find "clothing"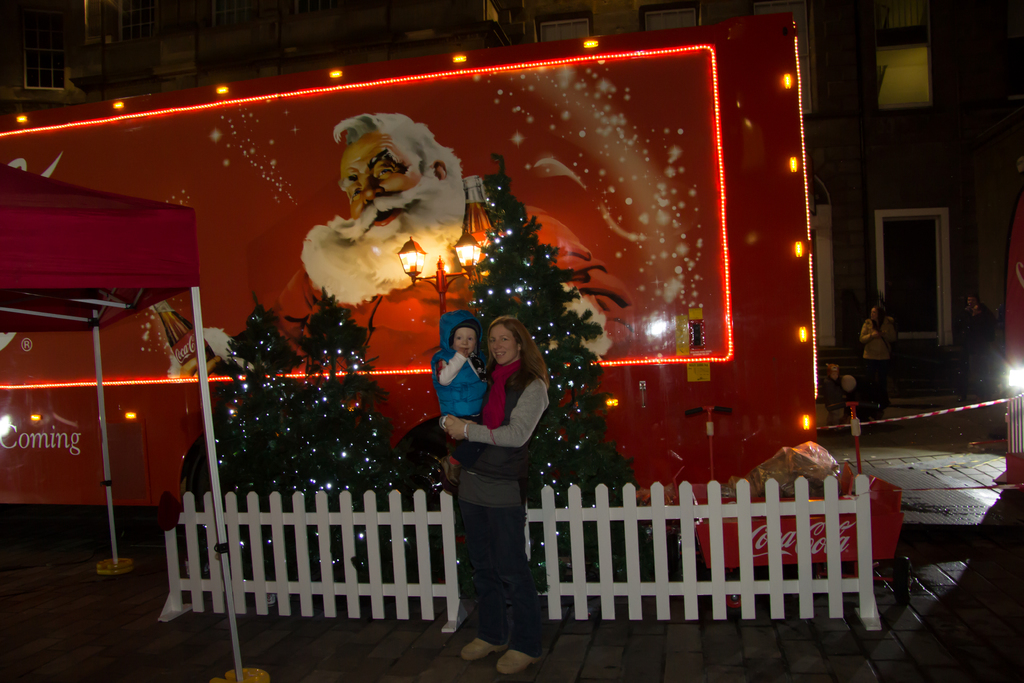
select_region(431, 309, 489, 469)
